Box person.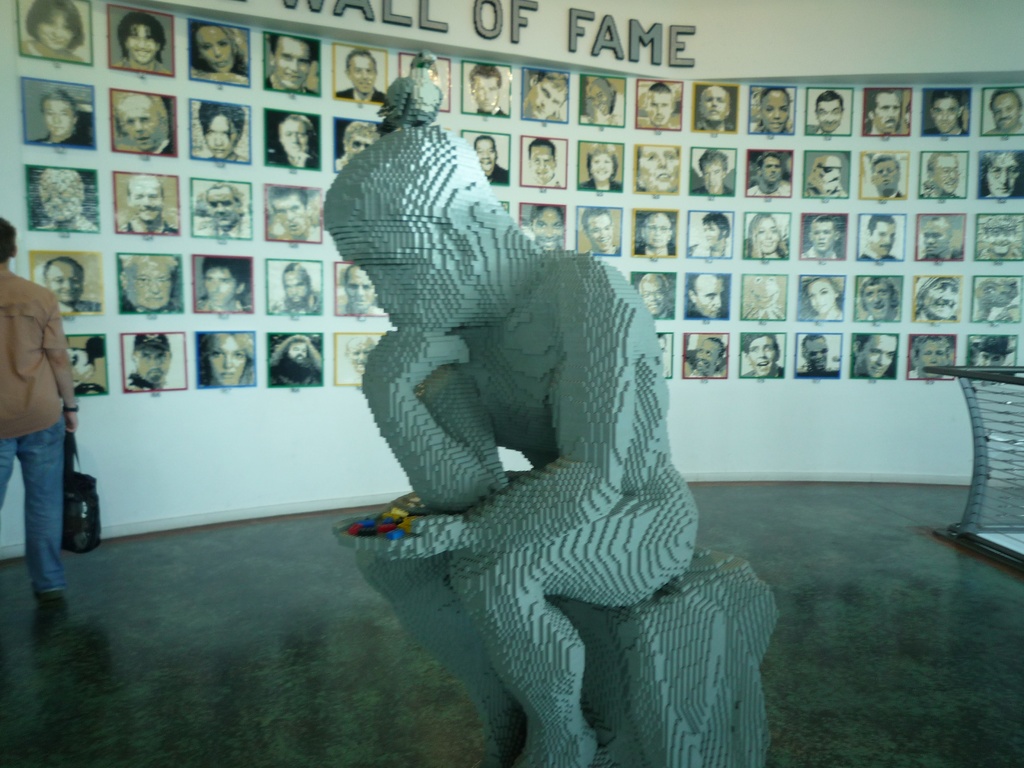
crop(802, 214, 842, 260).
